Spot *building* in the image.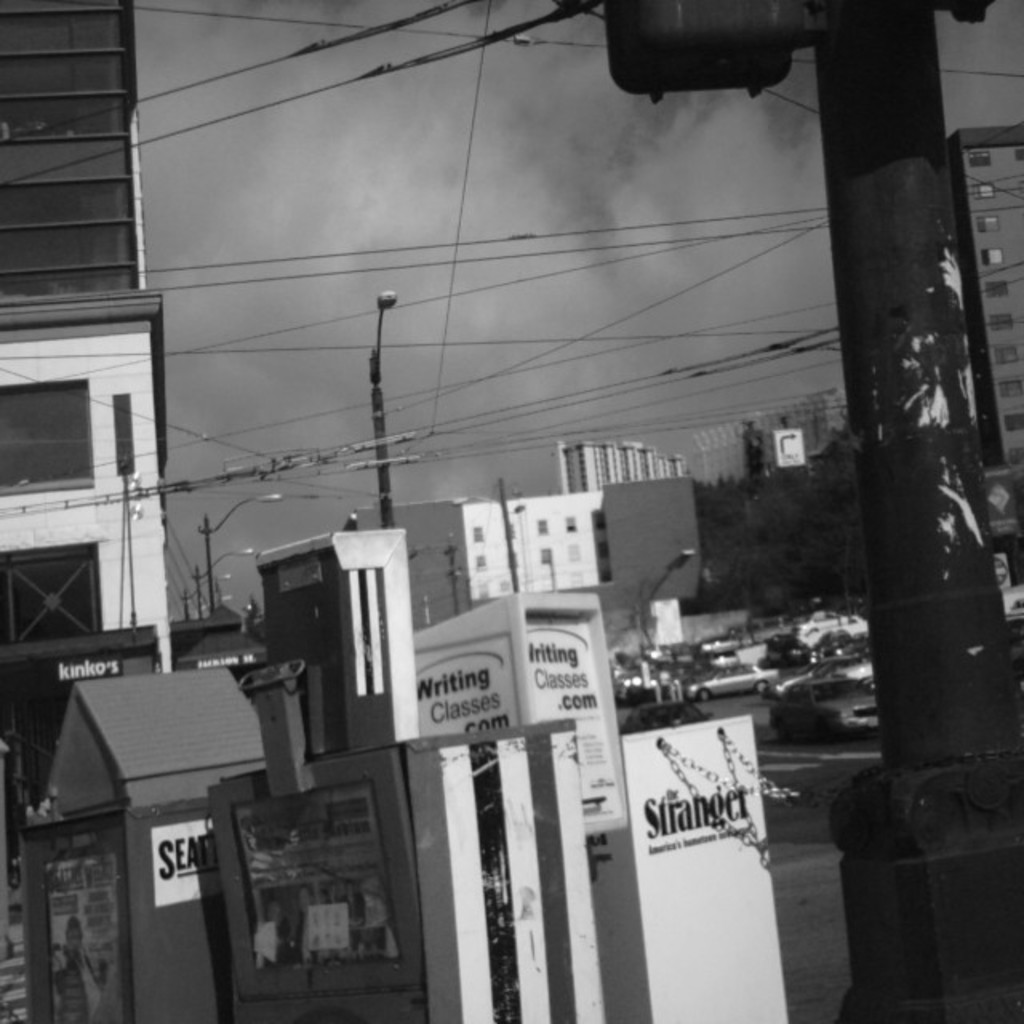
*building* found at bbox=(558, 437, 678, 491).
